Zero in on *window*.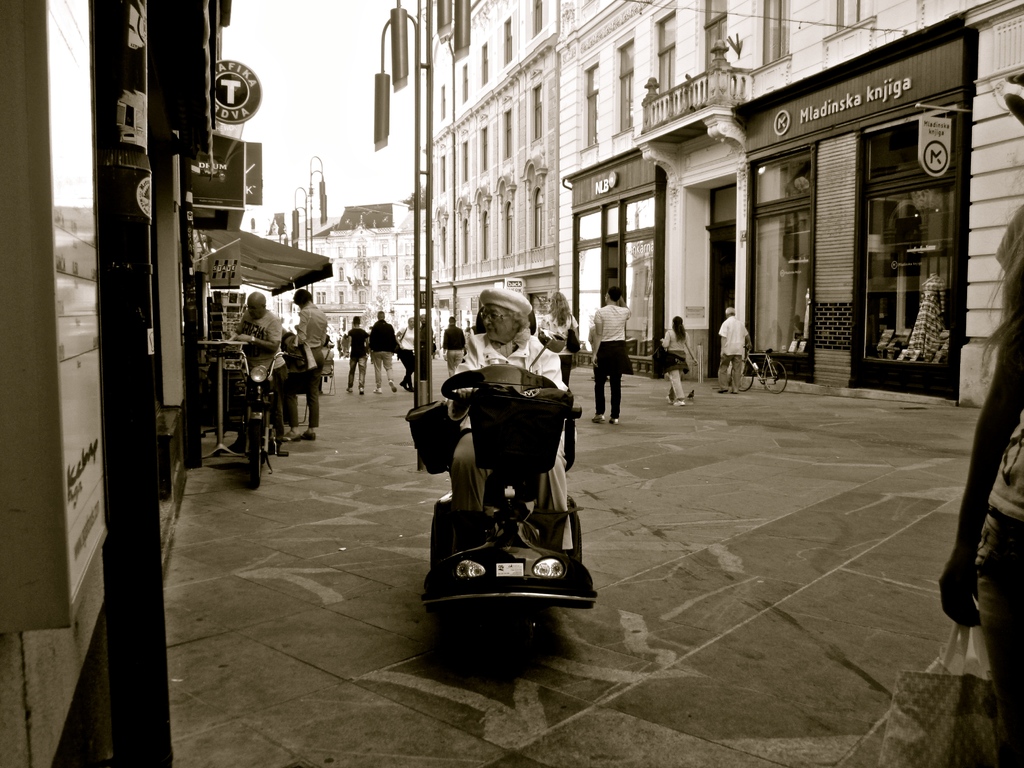
Zeroed in: locate(440, 226, 445, 267).
